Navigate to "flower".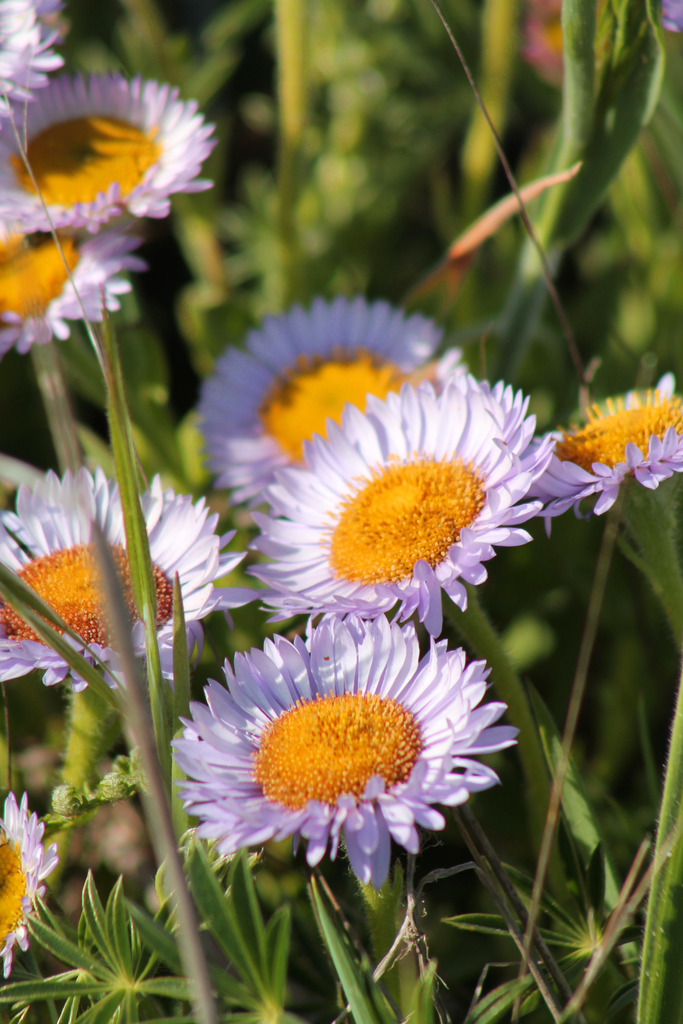
Navigation target: Rect(172, 625, 515, 893).
